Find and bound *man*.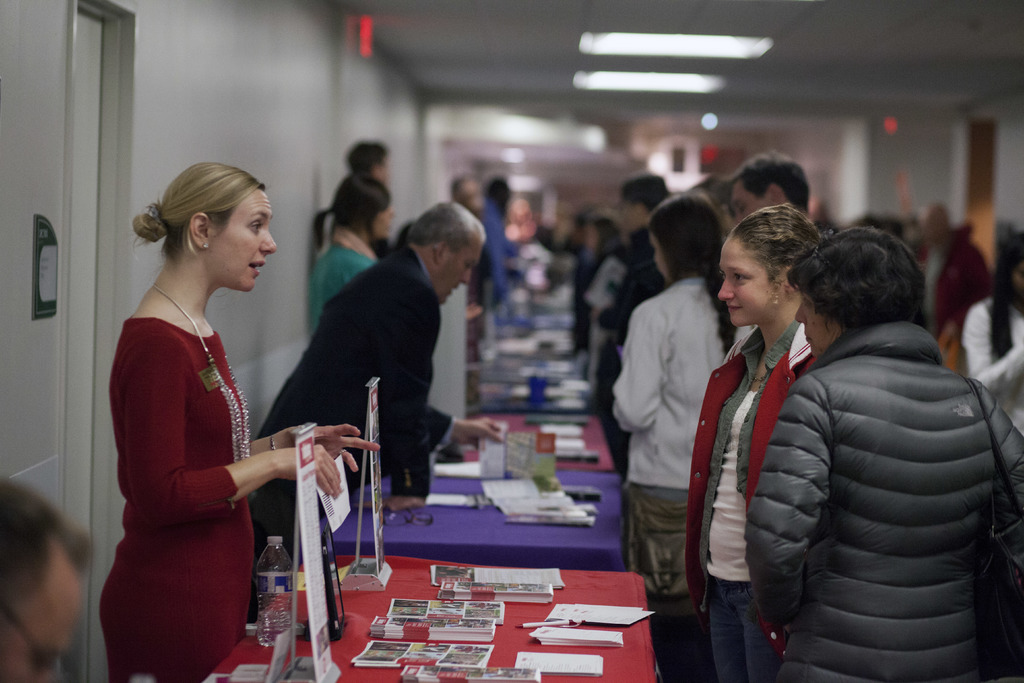
Bound: <bbox>0, 478, 91, 682</bbox>.
